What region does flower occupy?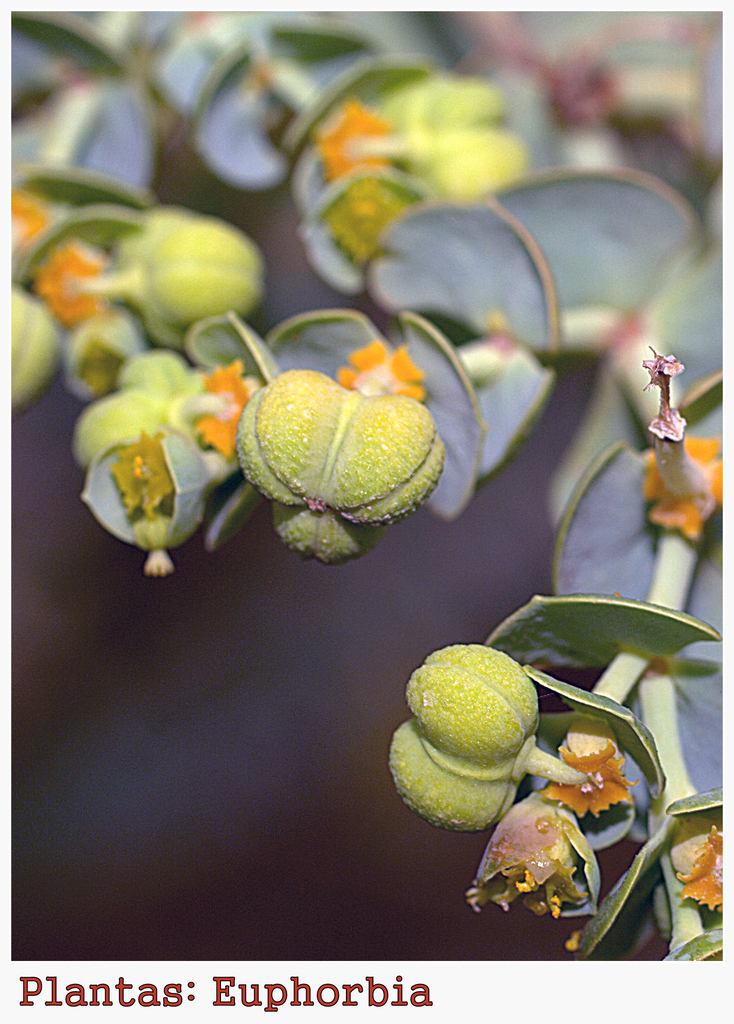
[31, 237, 117, 328].
